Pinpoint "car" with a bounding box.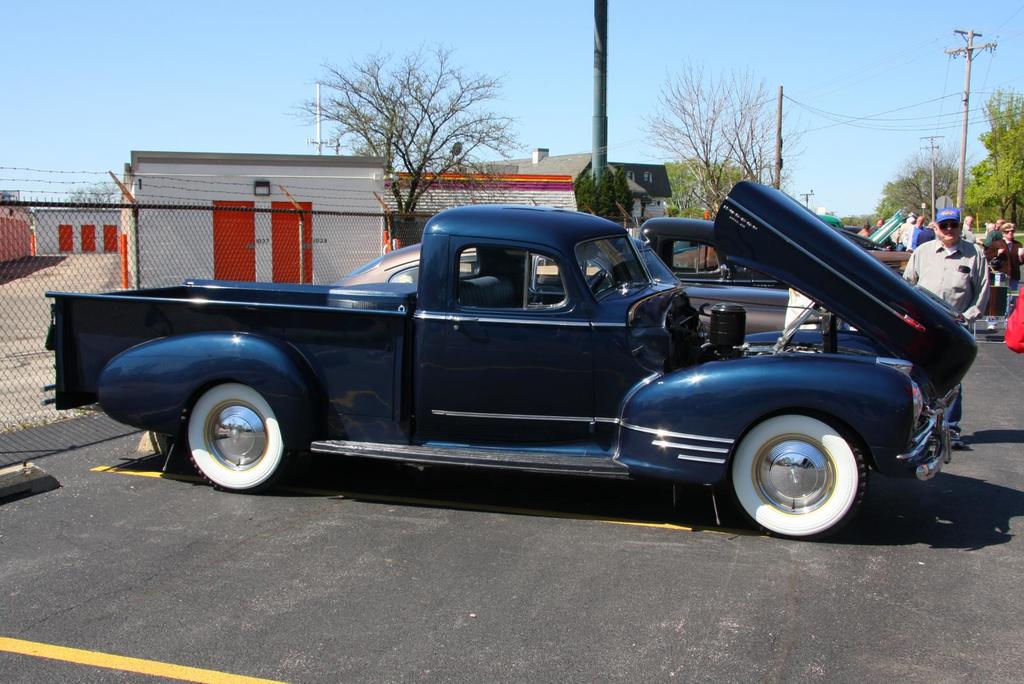
856 211 898 247.
